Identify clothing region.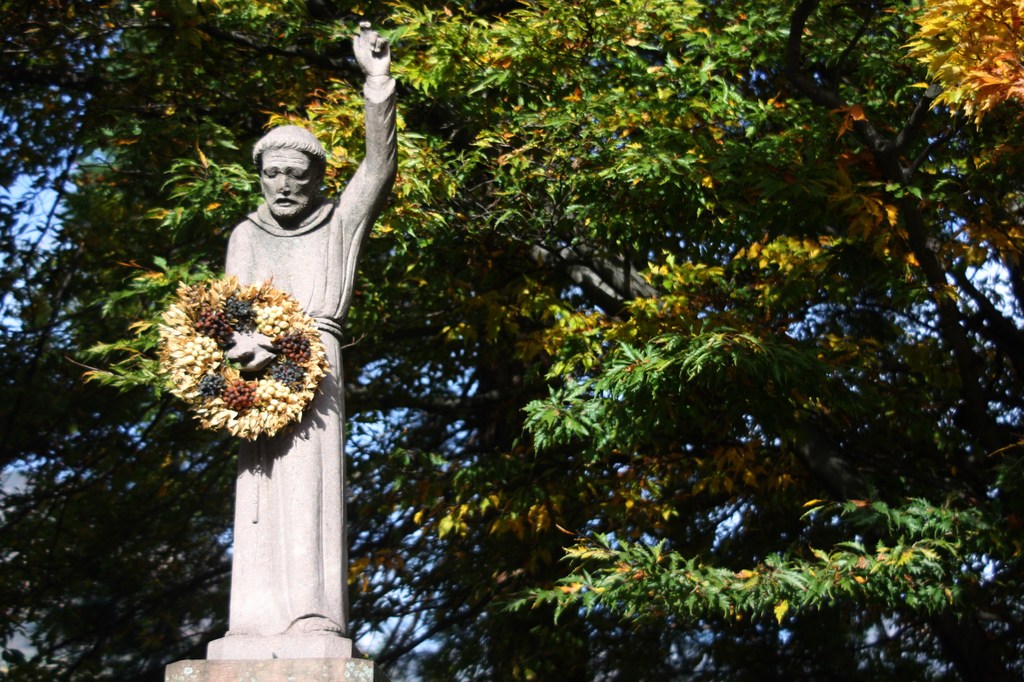
Region: <box>224,80,396,638</box>.
